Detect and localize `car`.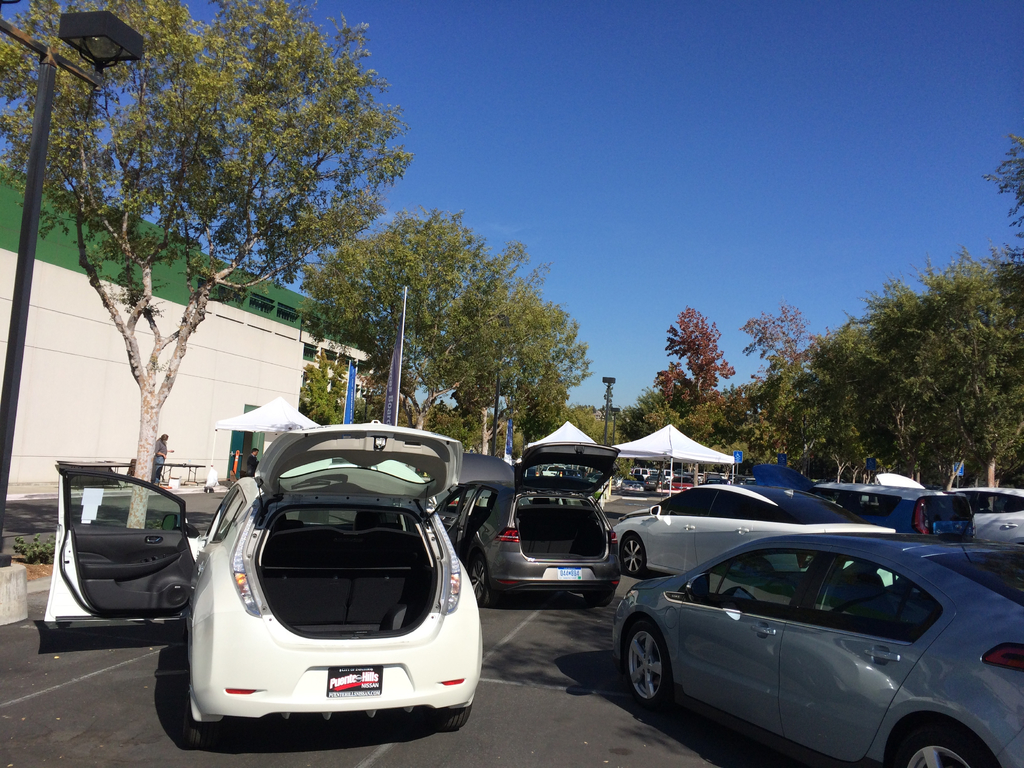
Localized at BBox(620, 470, 641, 494).
